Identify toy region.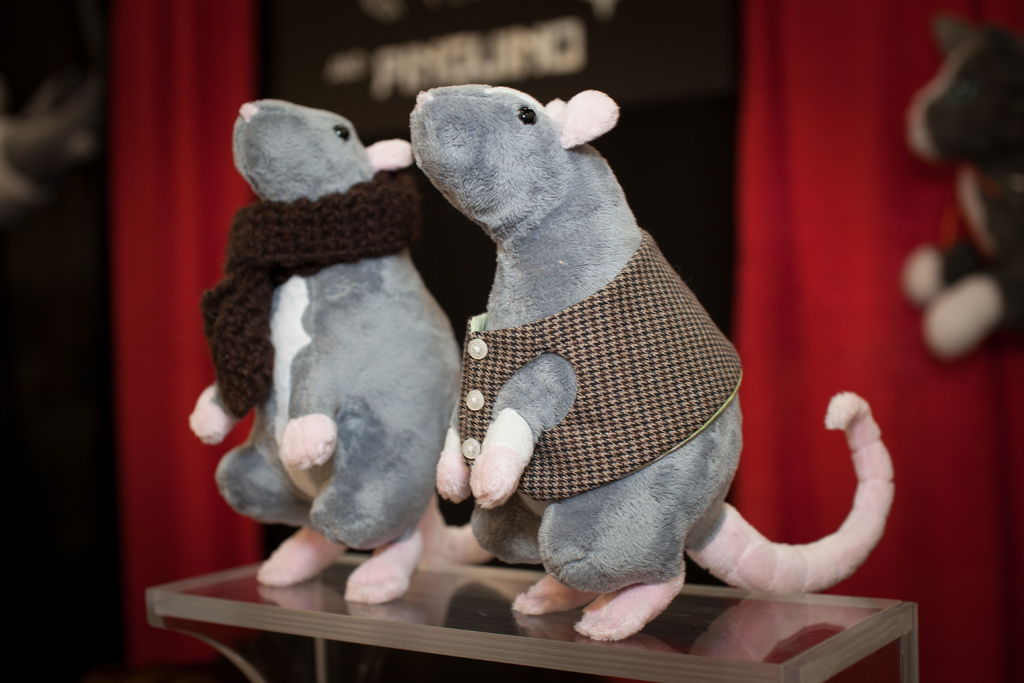
Region: 189,98,461,607.
